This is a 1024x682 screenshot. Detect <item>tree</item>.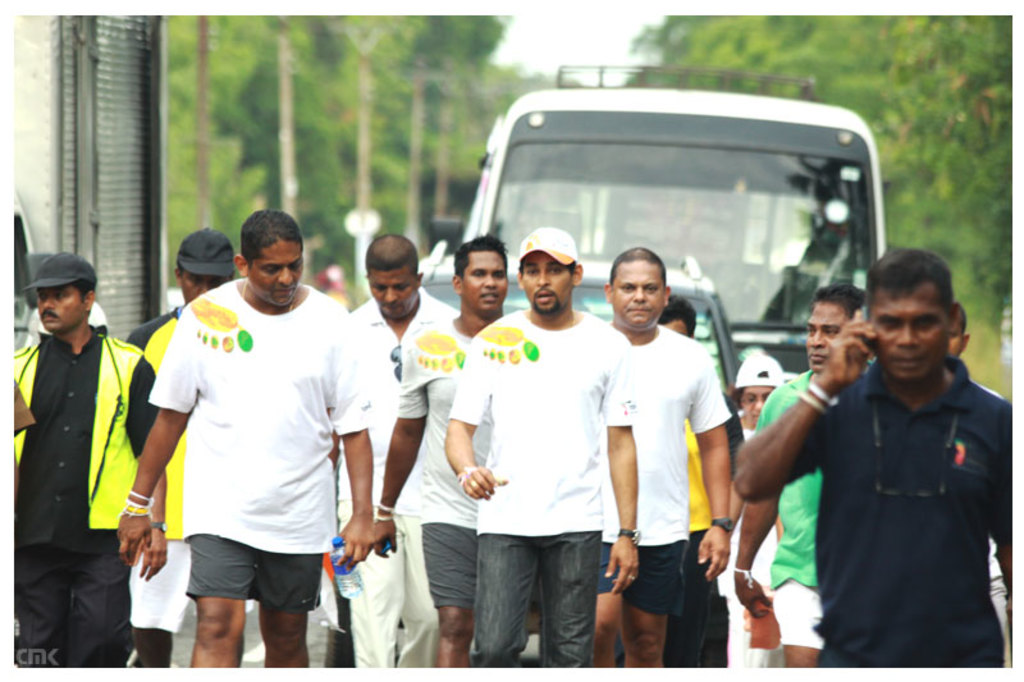
(477,58,586,132).
